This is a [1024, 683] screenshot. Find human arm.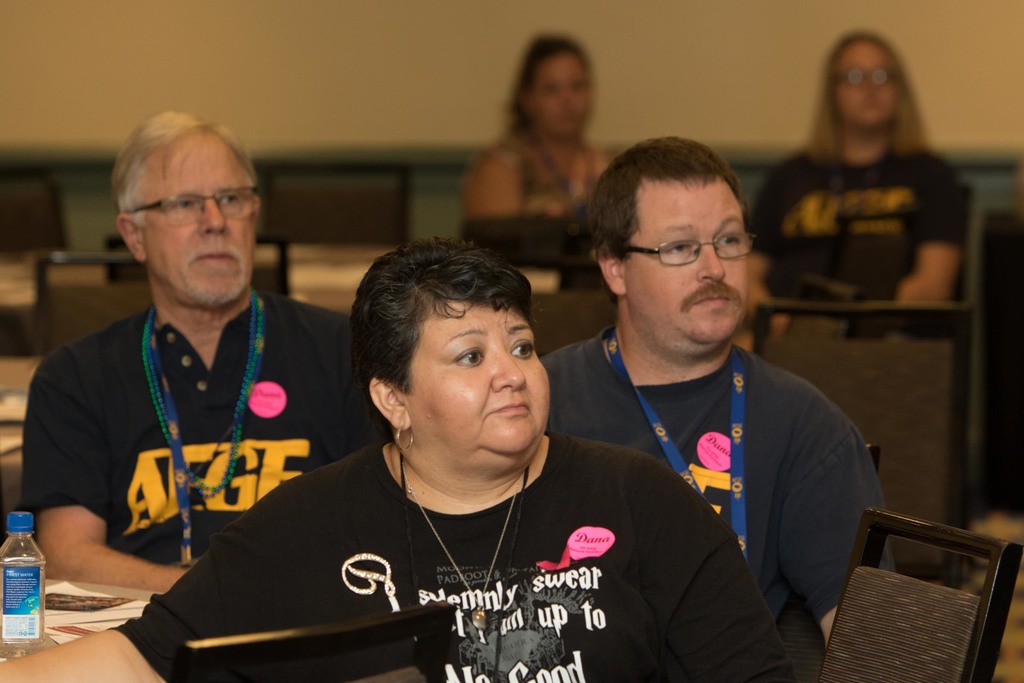
Bounding box: x1=468, y1=136, x2=527, y2=224.
